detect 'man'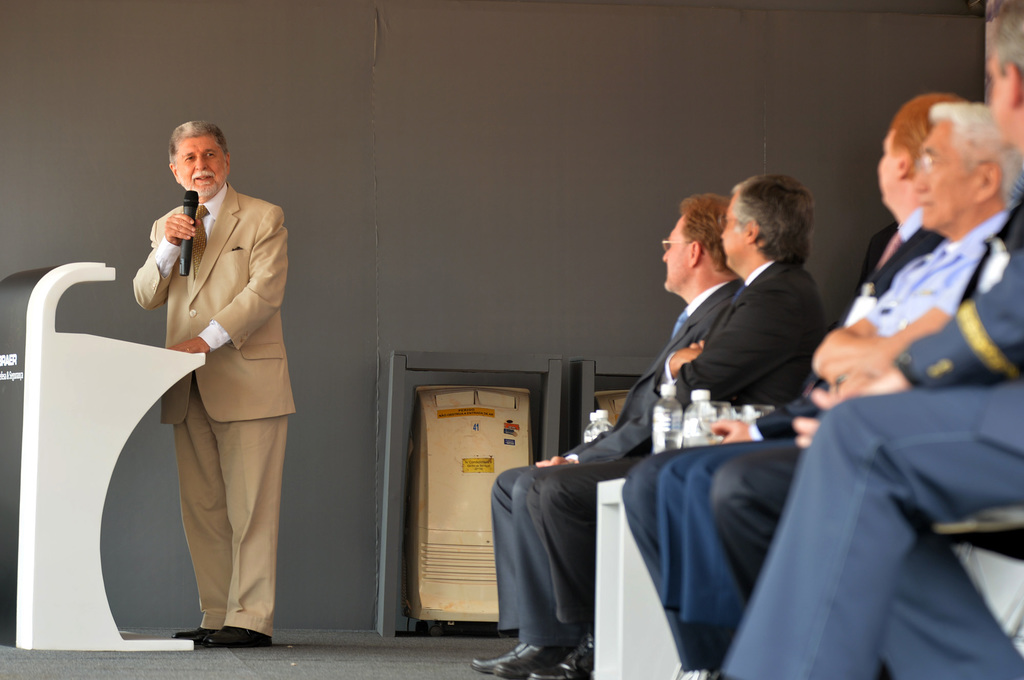
(x1=671, y1=102, x2=1006, y2=678)
